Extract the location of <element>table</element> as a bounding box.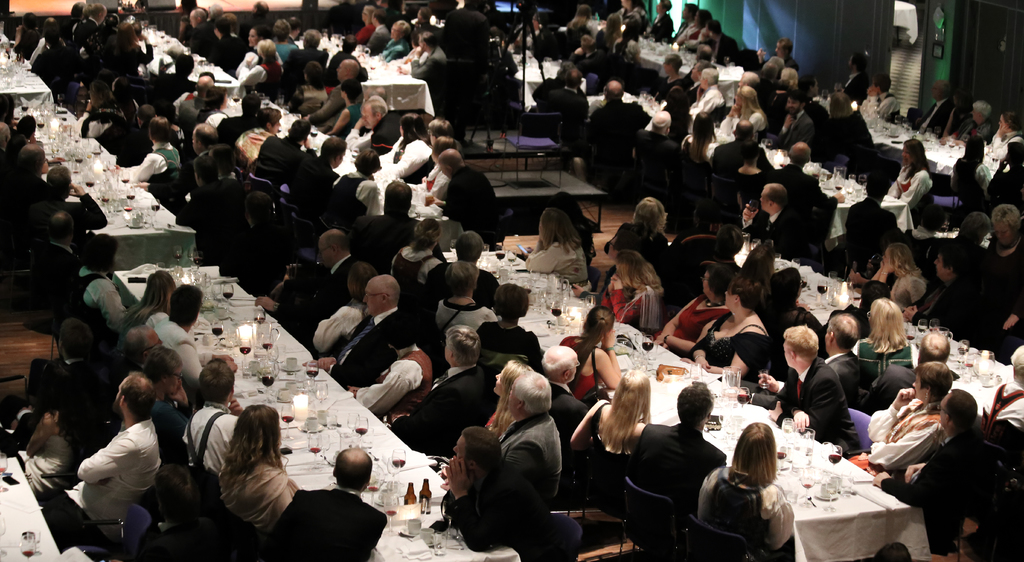
x1=666 y1=237 x2=1021 y2=431.
